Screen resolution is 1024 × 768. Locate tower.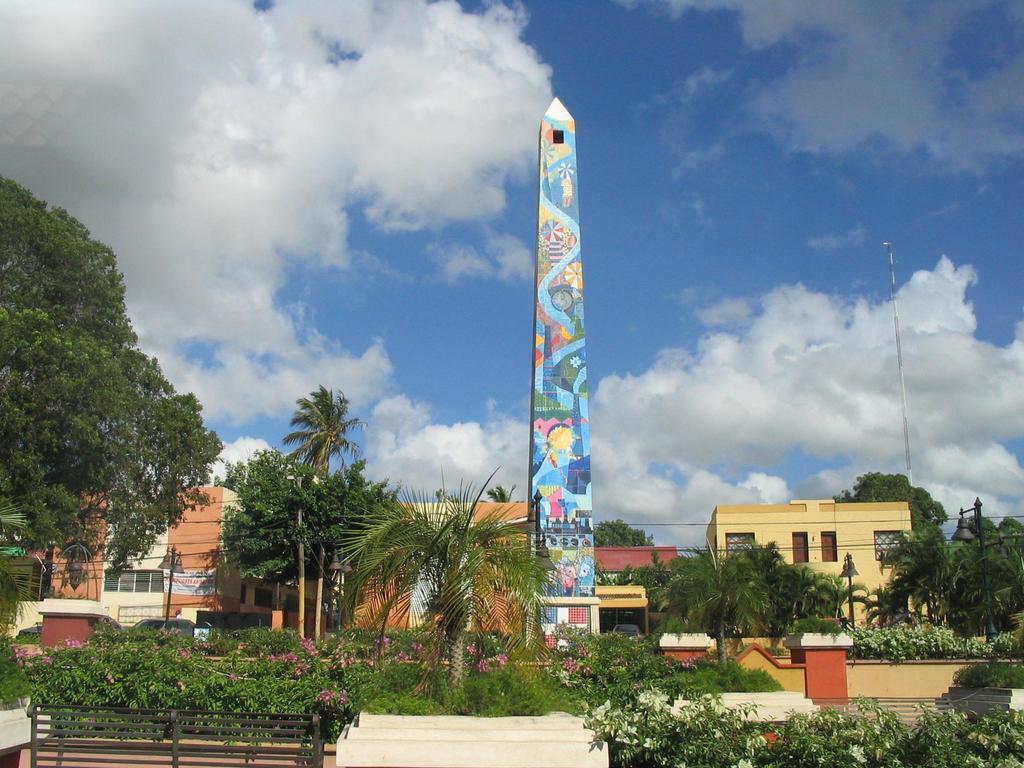
{"x1": 514, "y1": 81, "x2": 616, "y2": 648}.
